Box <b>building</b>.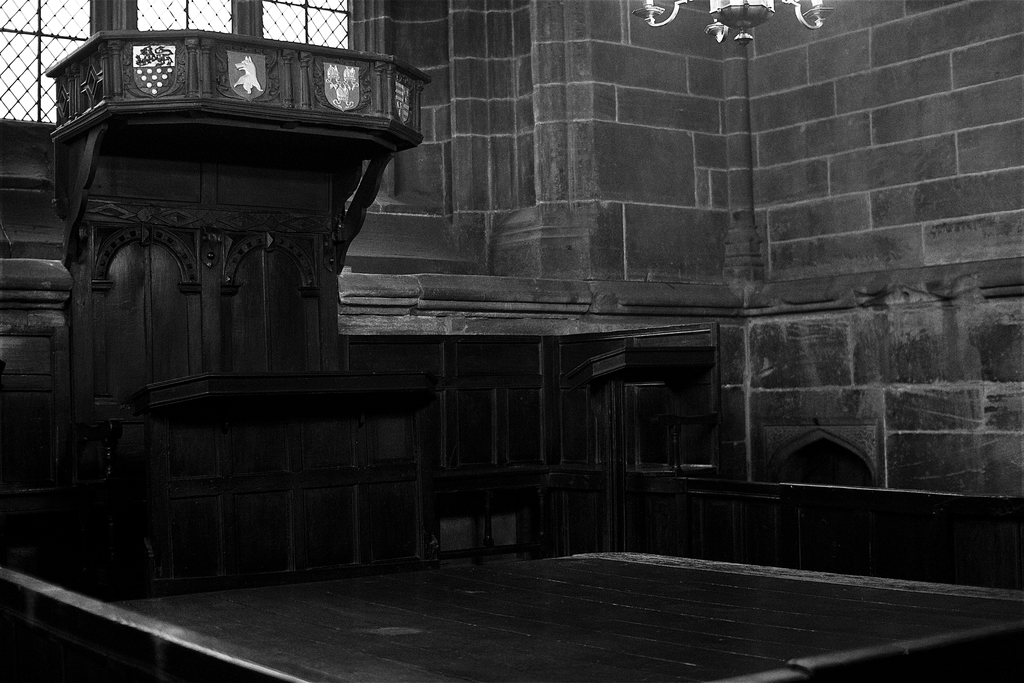
x1=0 y1=0 x2=1023 y2=682.
